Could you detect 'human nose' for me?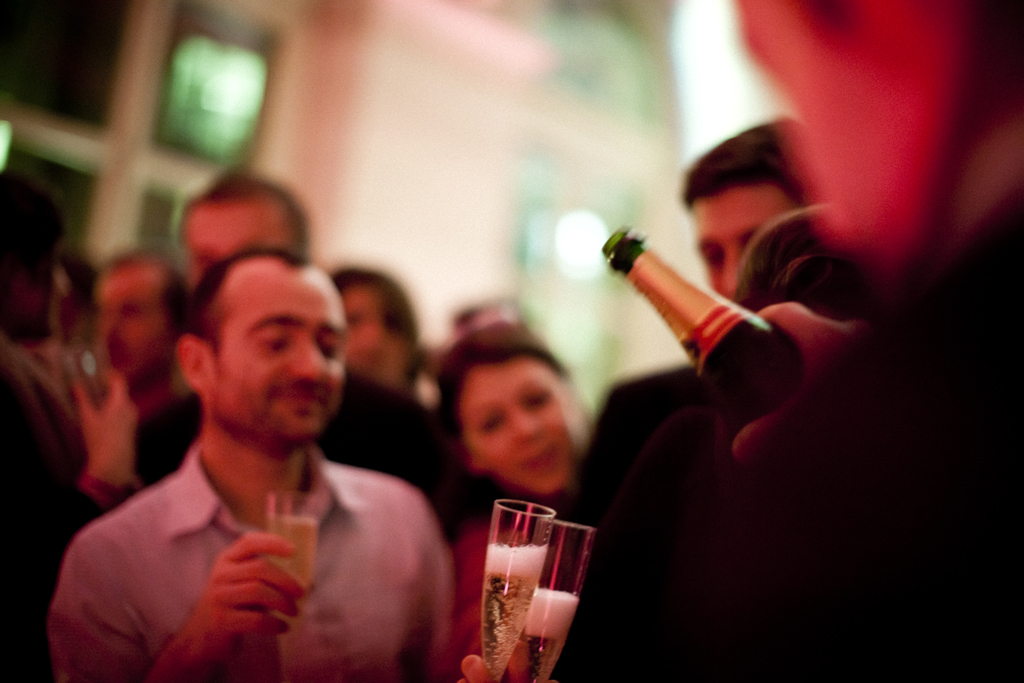
Detection result: Rect(286, 339, 329, 384).
